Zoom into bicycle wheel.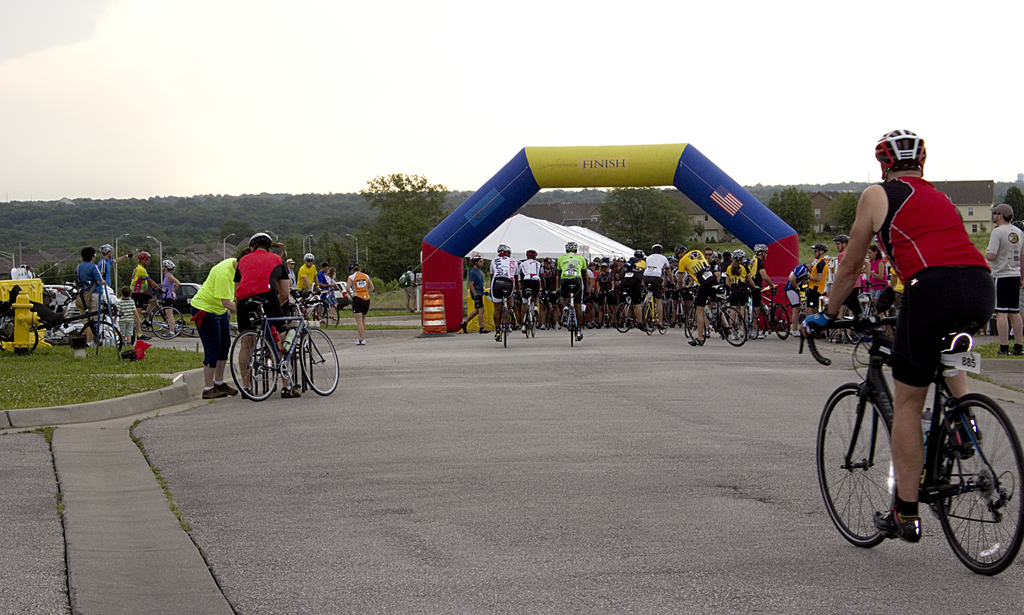
Zoom target: (x1=636, y1=302, x2=656, y2=338).
